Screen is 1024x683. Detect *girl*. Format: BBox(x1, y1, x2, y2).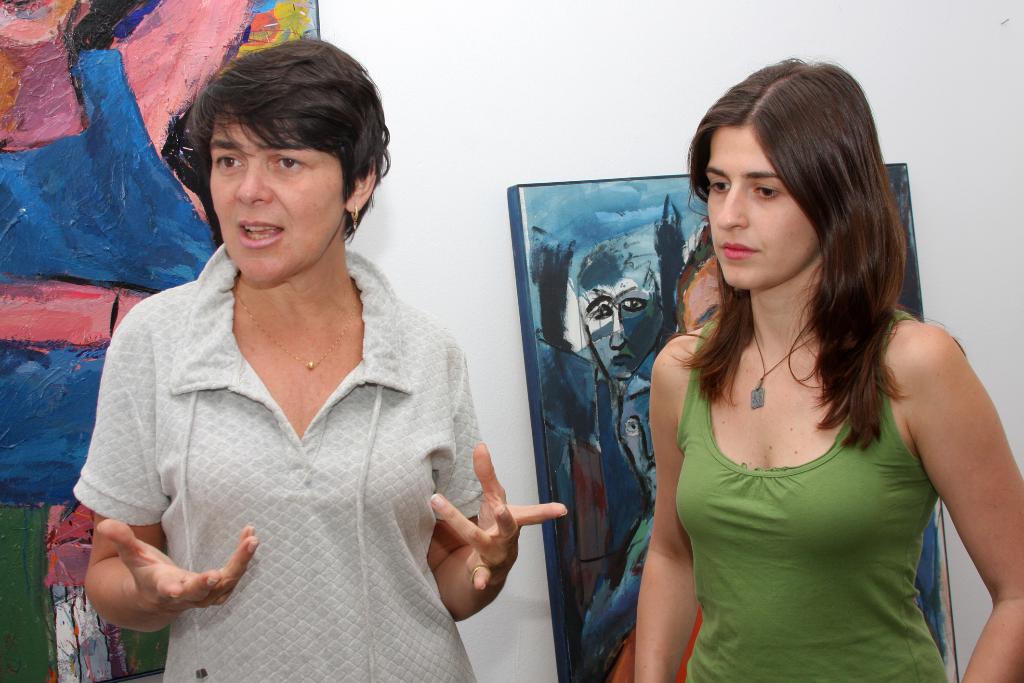
BBox(632, 51, 1023, 682).
